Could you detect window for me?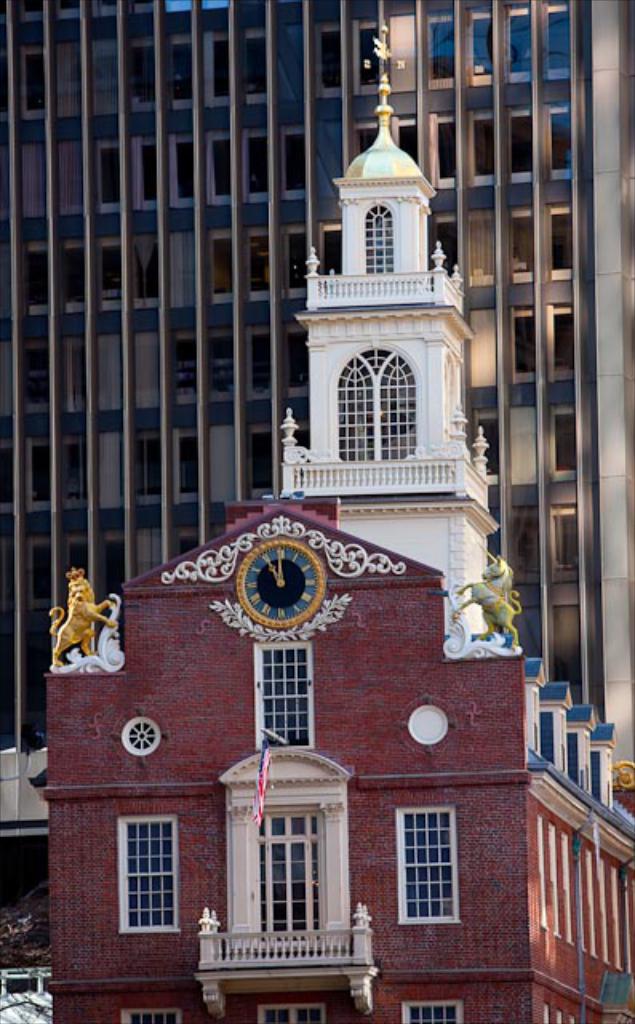
Detection result: left=107, top=800, right=189, bottom=949.
